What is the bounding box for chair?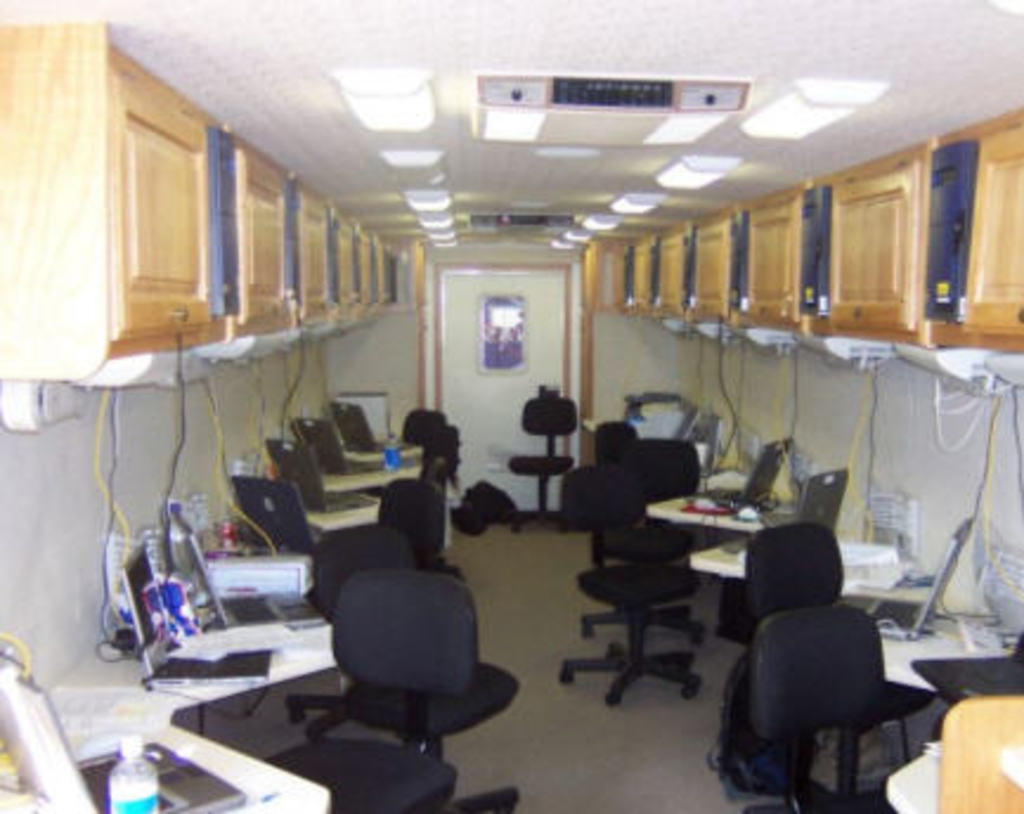
bbox(506, 388, 579, 530).
